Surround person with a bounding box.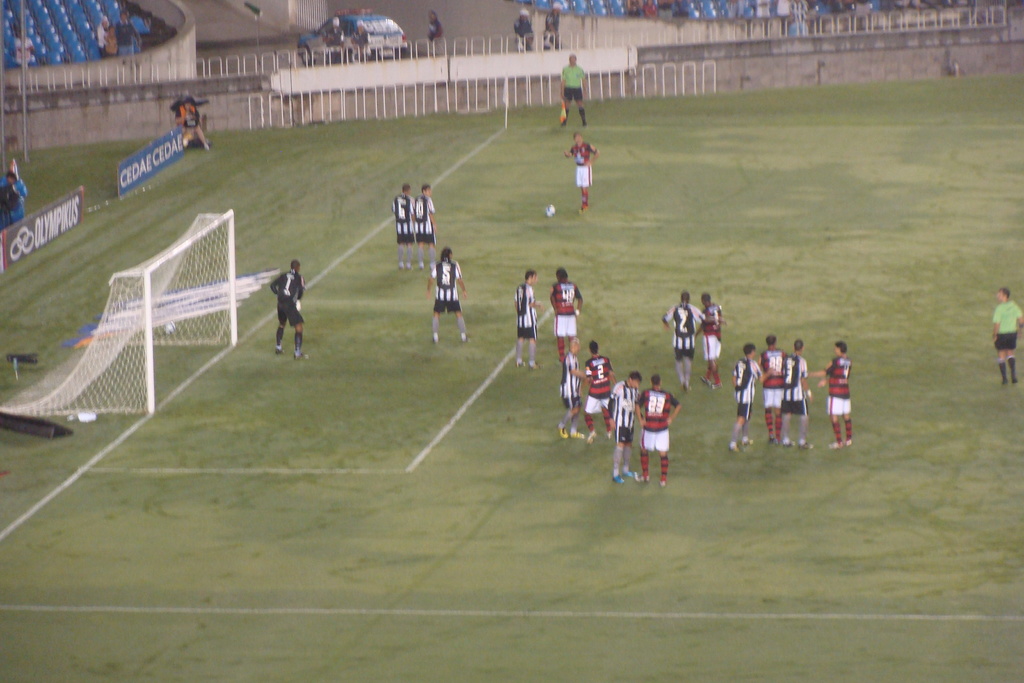
rect(630, 369, 683, 493).
